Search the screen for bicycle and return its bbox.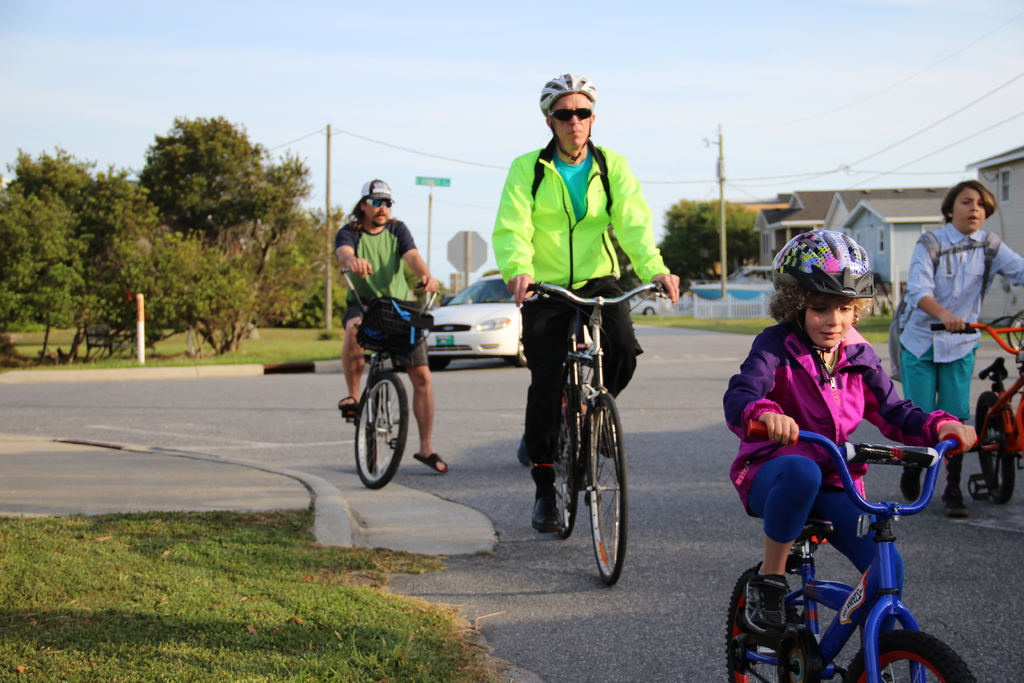
Found: l=525, t=268, r=647, b=600.
